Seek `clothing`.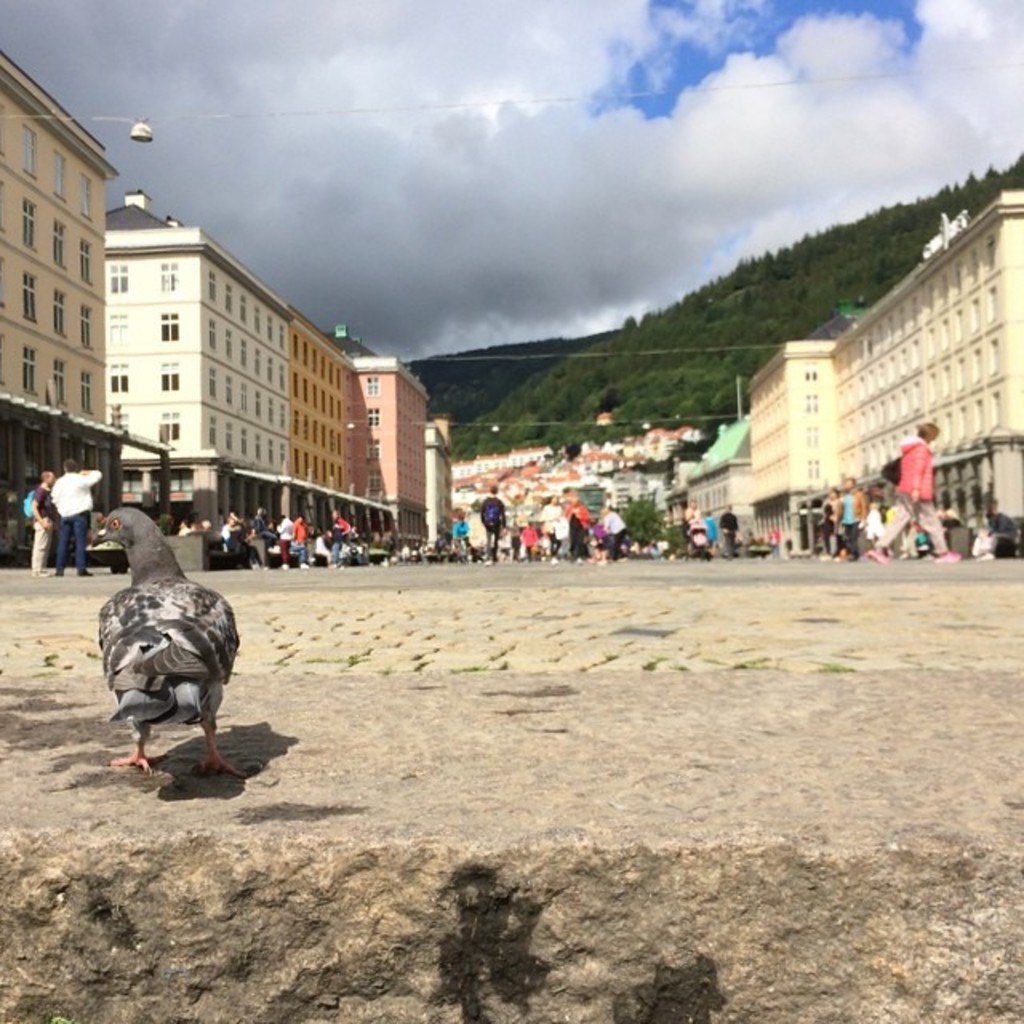
pyautogui.locateOnScreen(720, 509, 741, 555).
